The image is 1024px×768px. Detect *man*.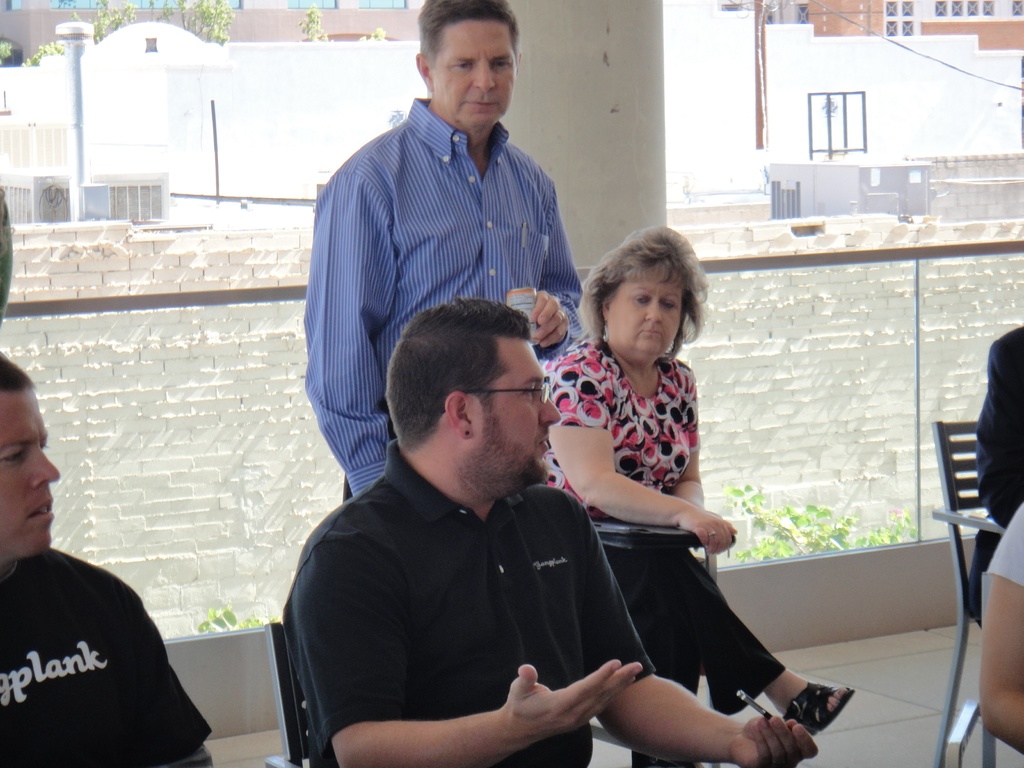
Detection: crop(4, 405, 218, 767).
